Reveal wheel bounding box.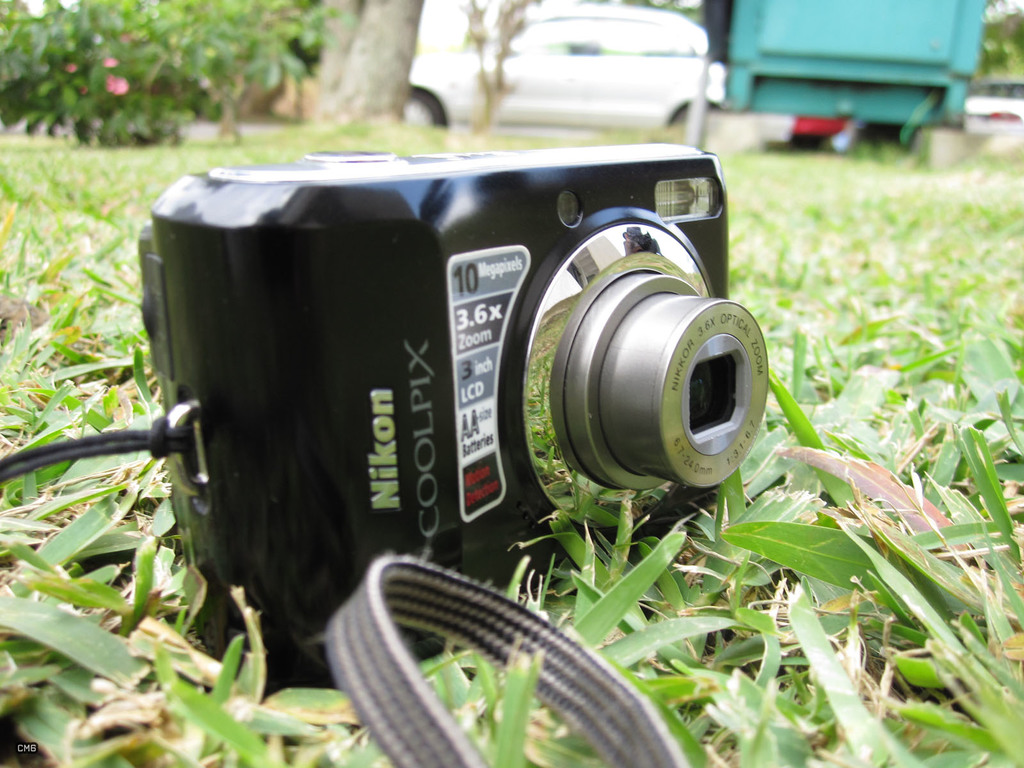
Revealed: region(671, 104, 718, 127).
